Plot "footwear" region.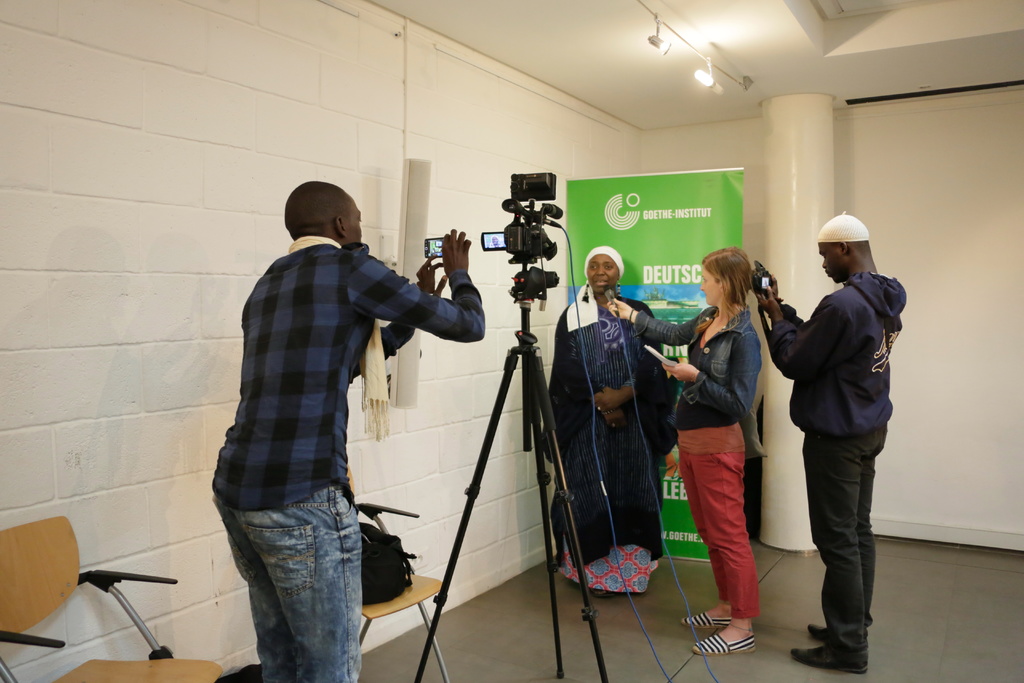
Plotted at Rect(798, 634, 883, 680).
